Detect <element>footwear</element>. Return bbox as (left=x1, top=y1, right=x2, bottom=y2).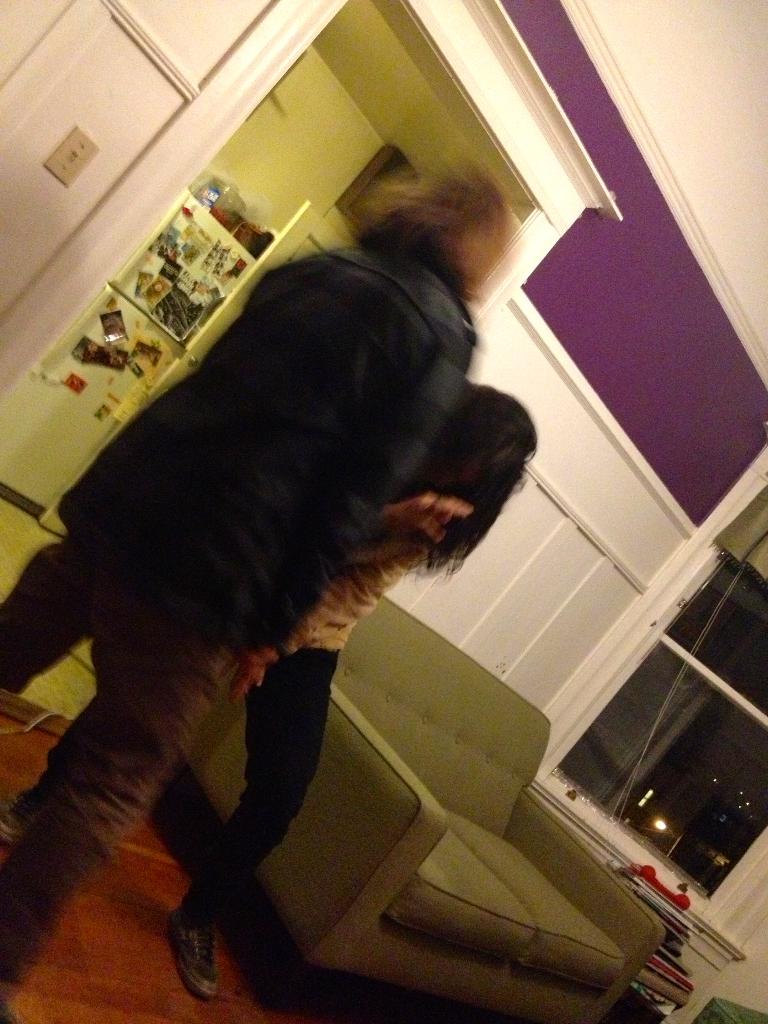
(left=170, top=904, right=218, bottom=996).
